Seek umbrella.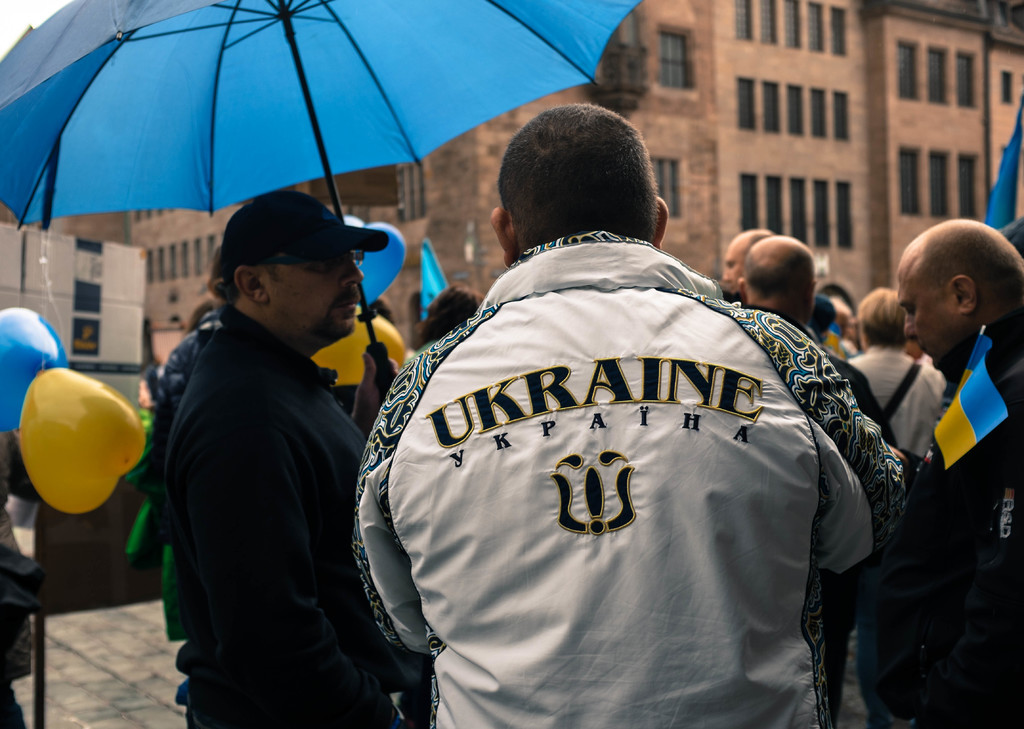
0, 0, 643, 396.
